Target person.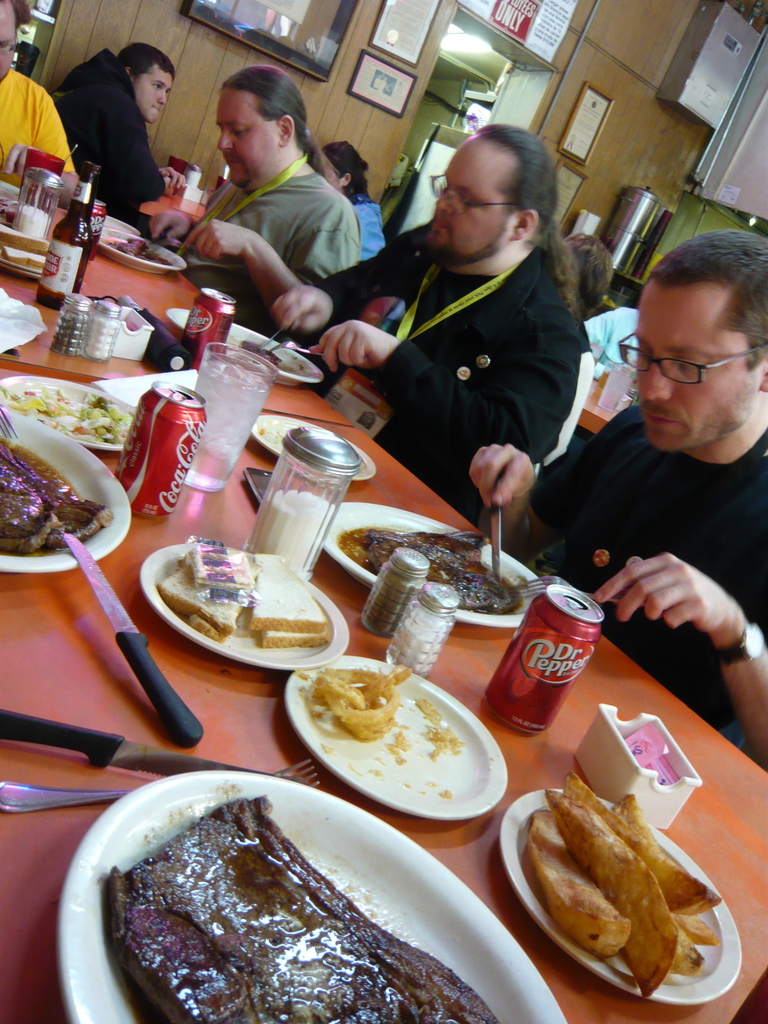
Target region: left=0, top=0, right=79, bottom=209.
